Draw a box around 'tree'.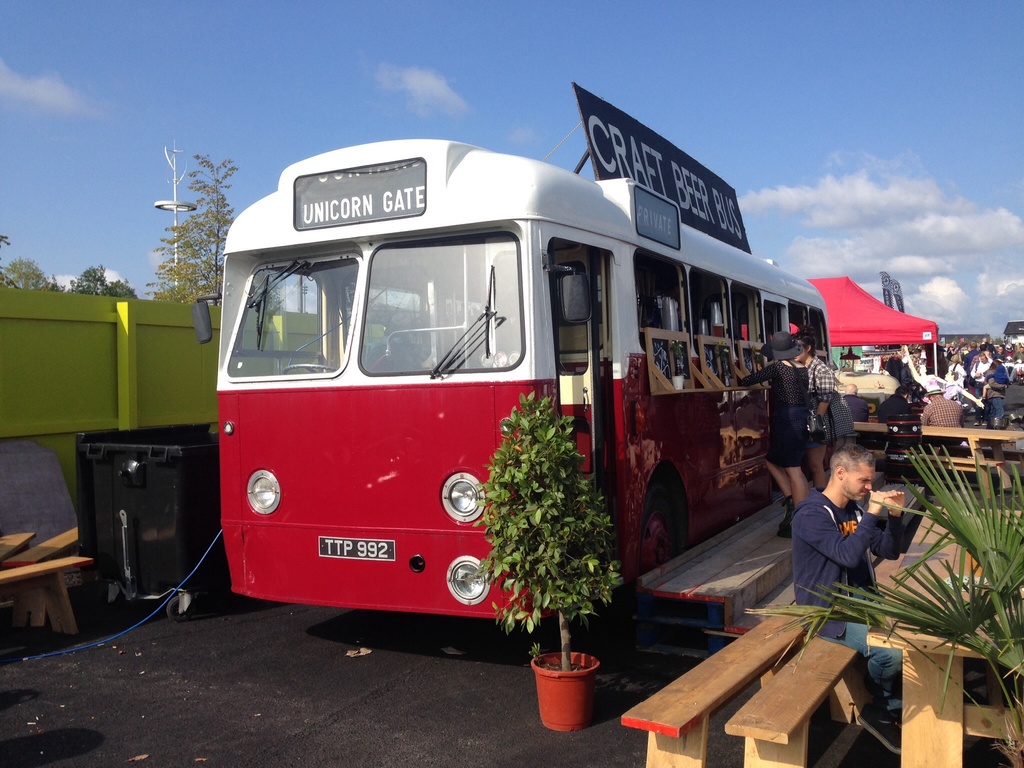
BBox(147, 159, 239, 307).
